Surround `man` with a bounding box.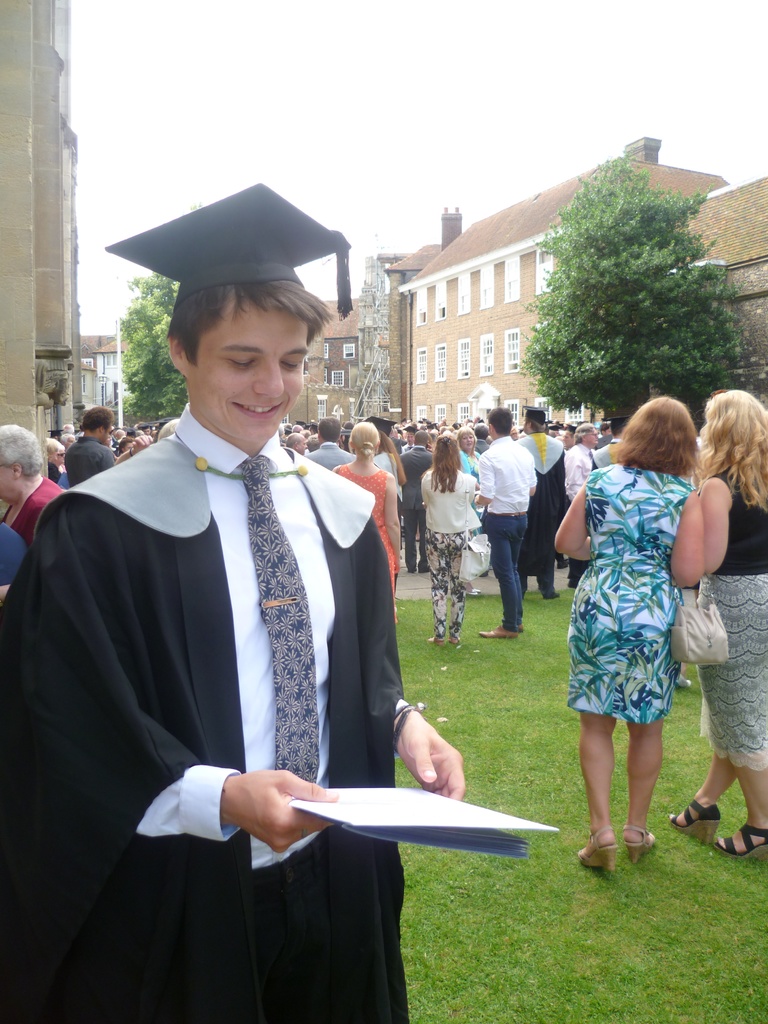
bbox=(562, 420, 600, 586).
